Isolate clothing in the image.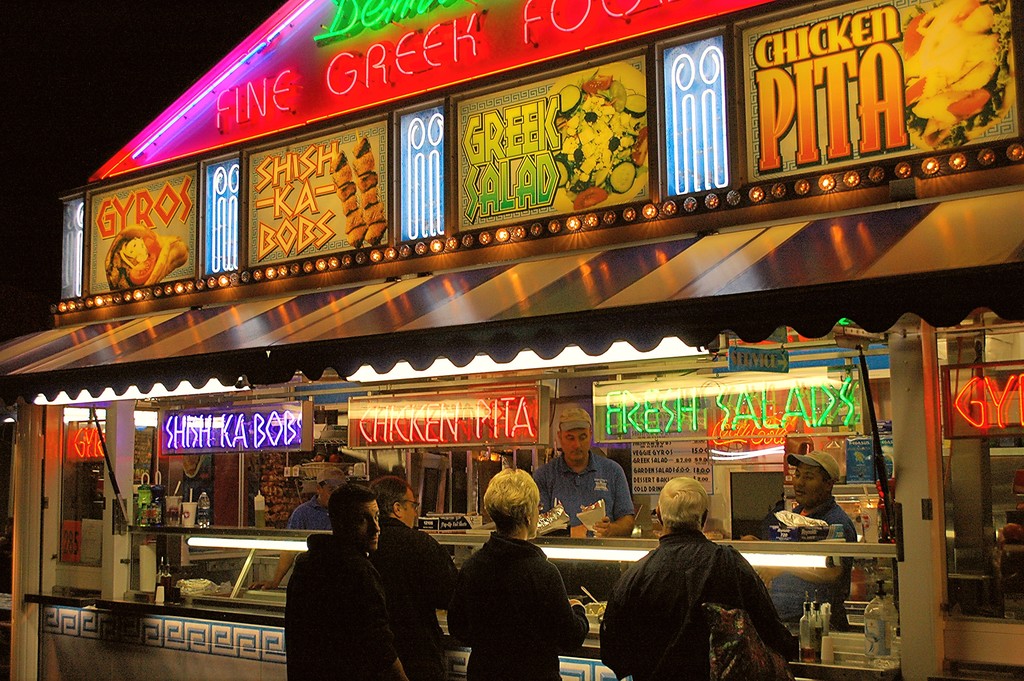
Isolated region: bbox=(287, 523, 420, 680).
